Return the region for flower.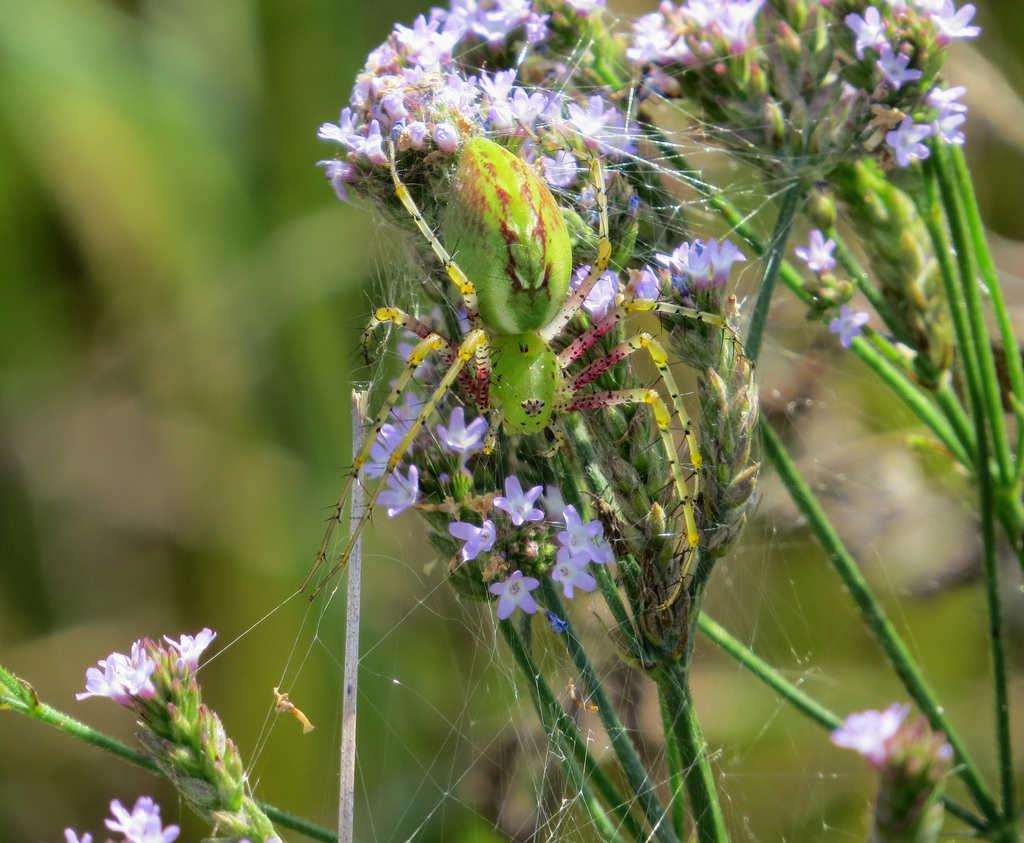
locate(833, 300, 868, 347).
